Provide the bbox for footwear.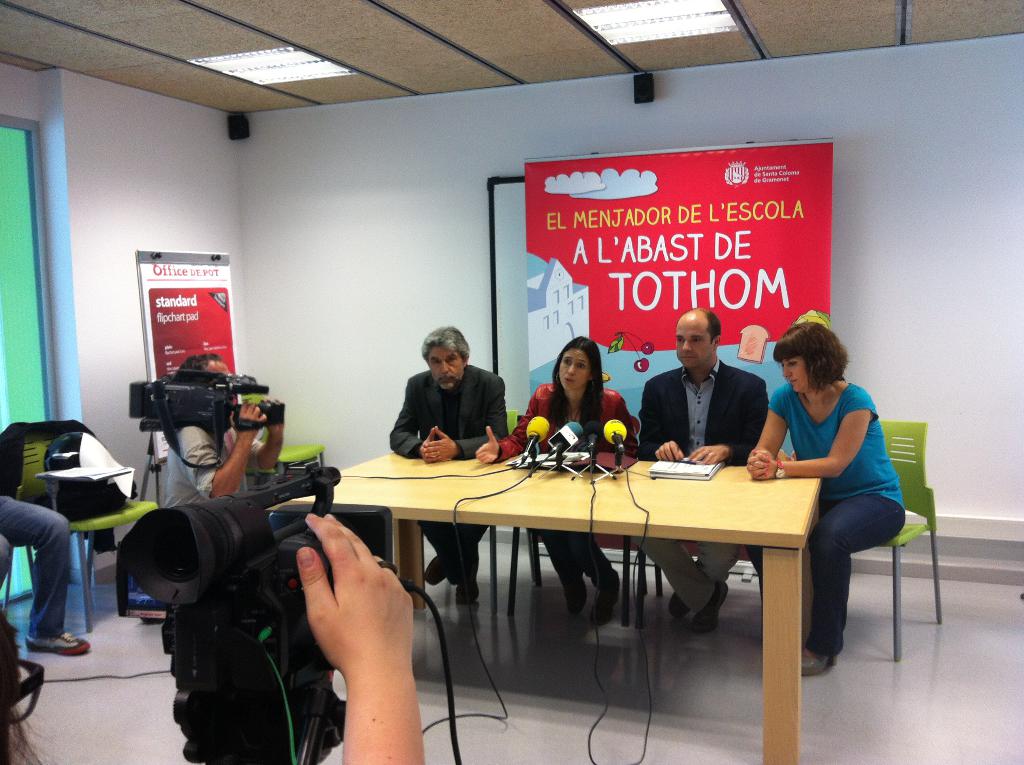
595, 567, 620, 620.
